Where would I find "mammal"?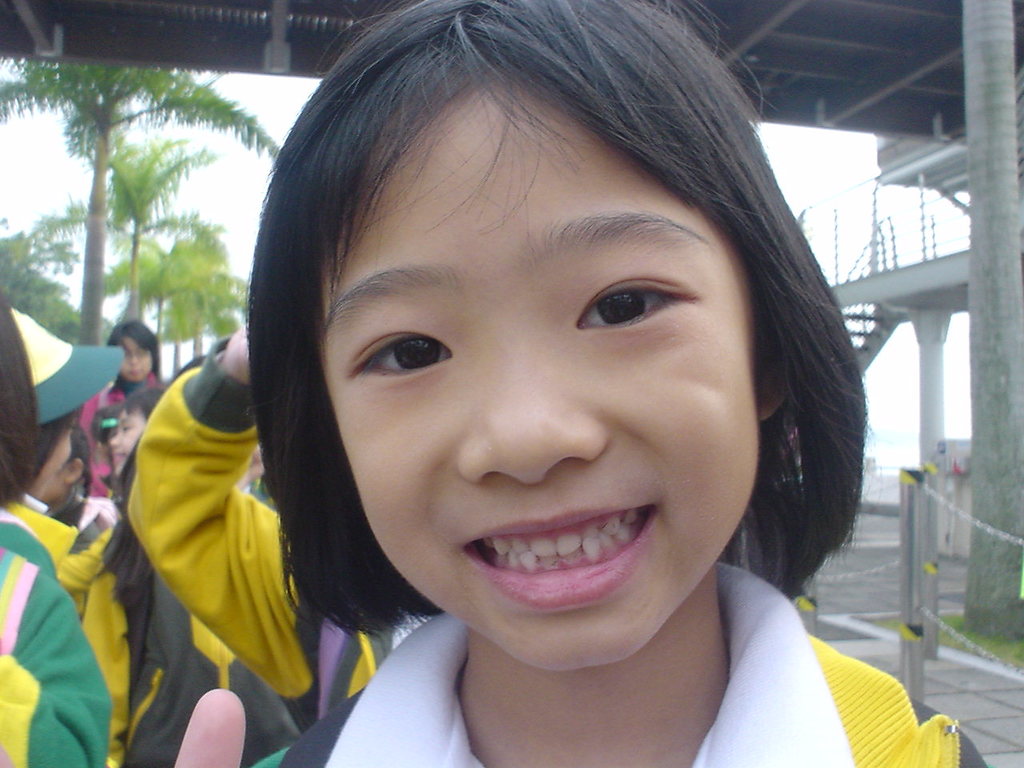
At l=43, t=427, r=129, b=767.
